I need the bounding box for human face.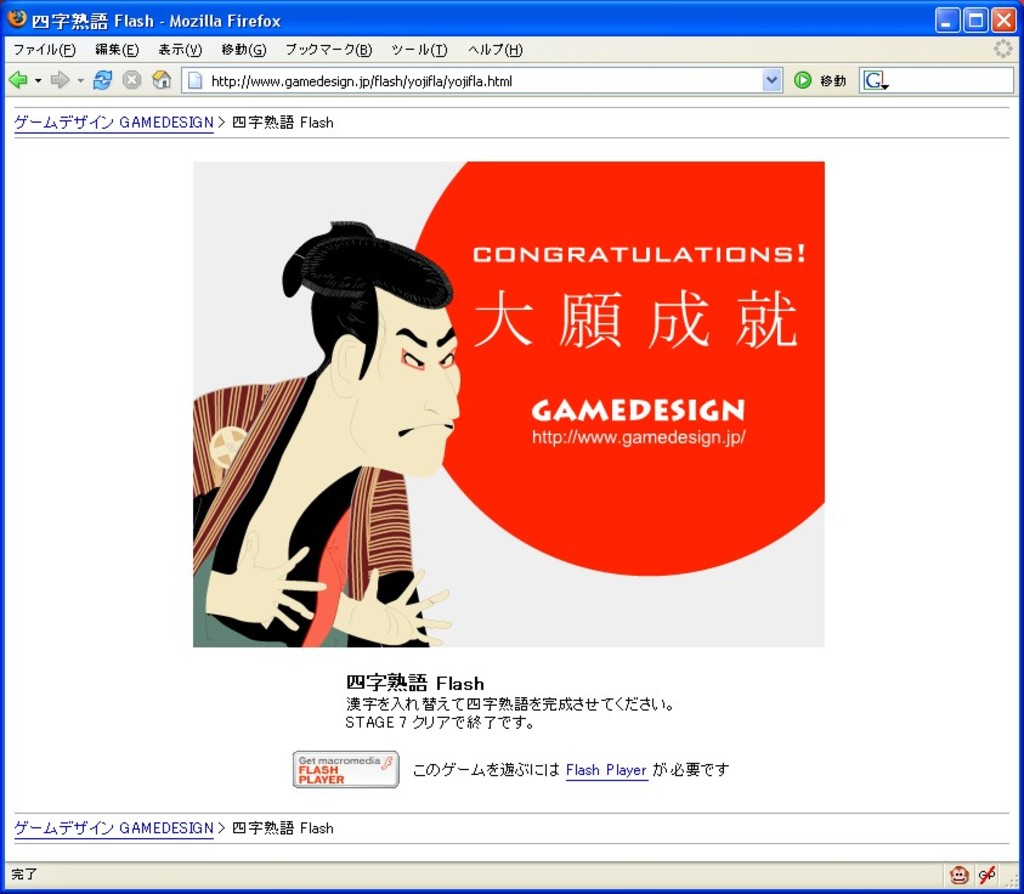
Here it is: (352,288,459,471).
